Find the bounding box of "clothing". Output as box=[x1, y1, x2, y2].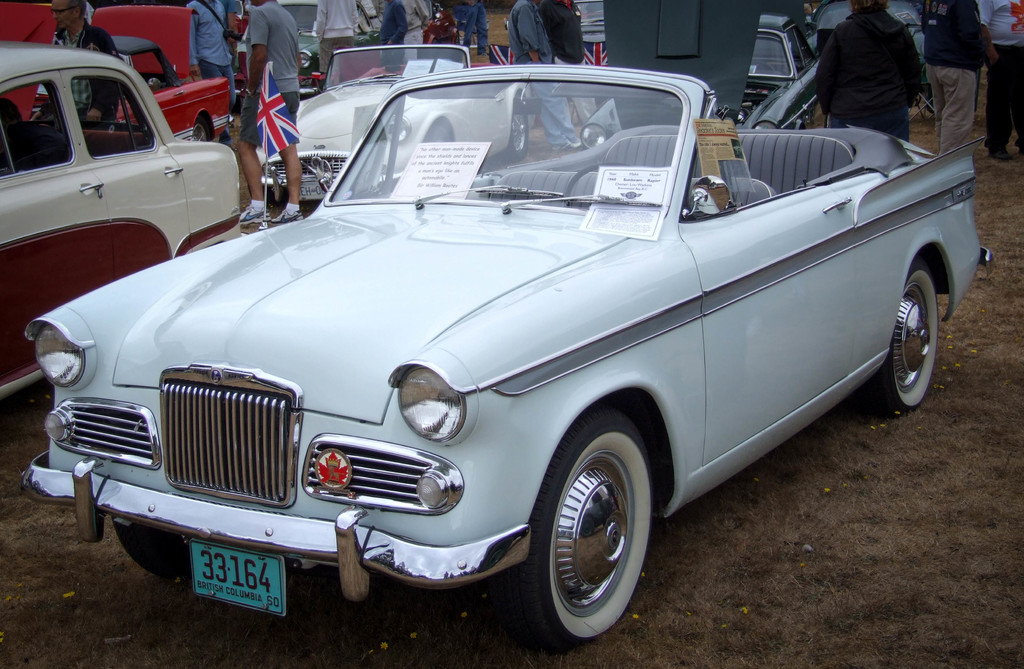
box=[41, 21, 112, 131].
